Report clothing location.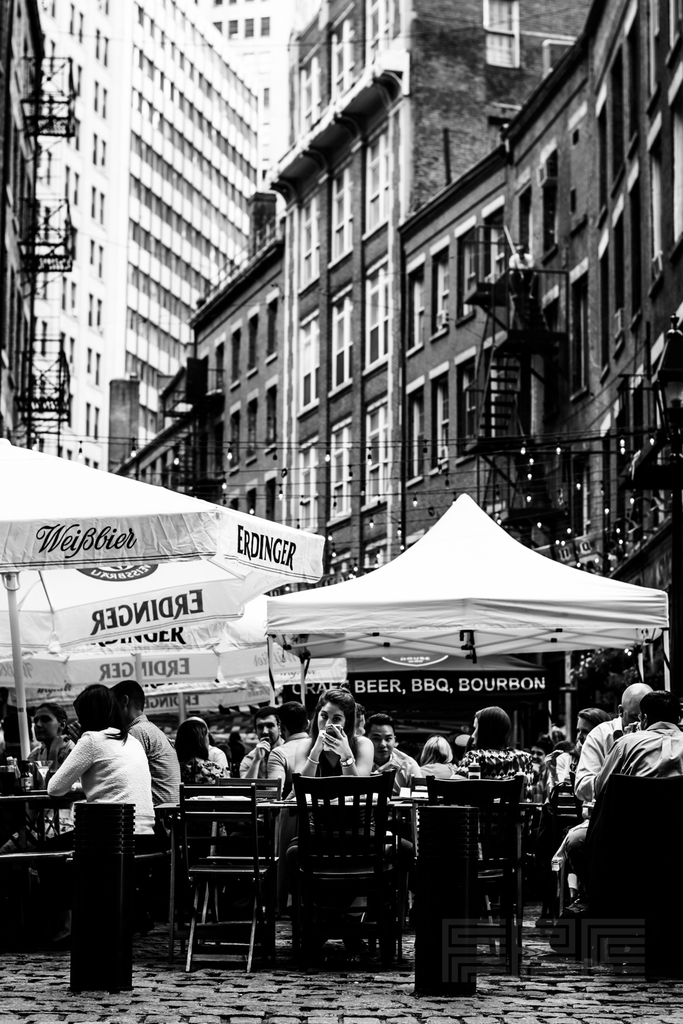
Report: bbox(551, 726, 682, 861).
